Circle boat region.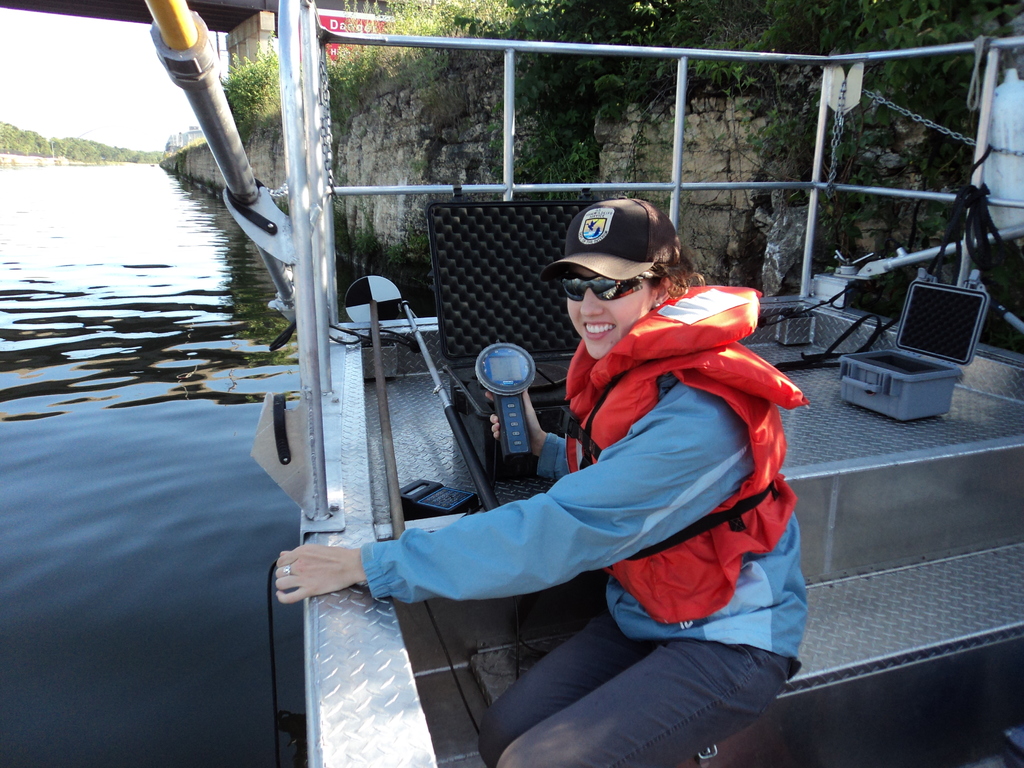
Region: locate(145, 0, 1023, 767).
